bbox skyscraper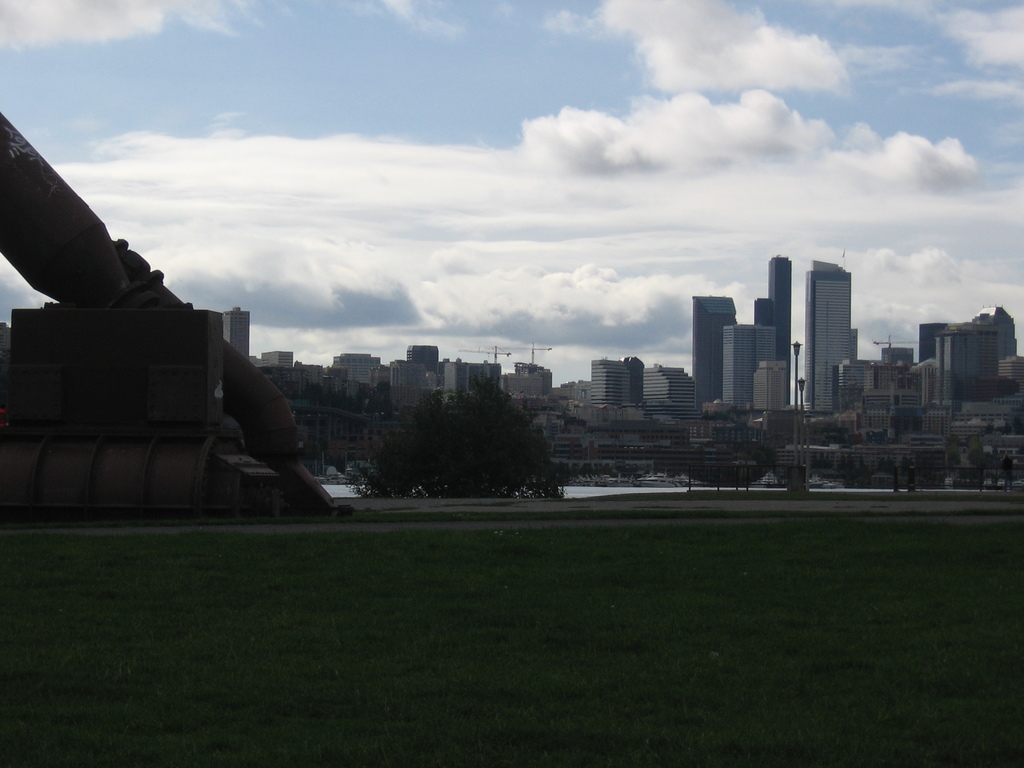
(745,303,787,372)
